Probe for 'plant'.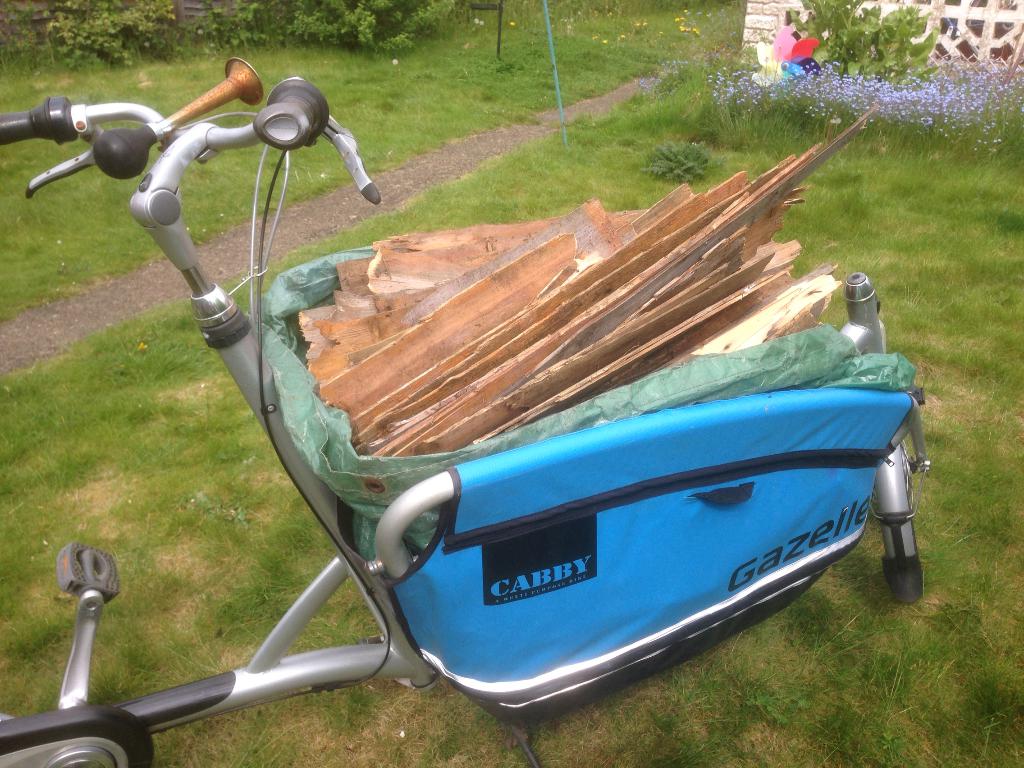
Probe result: (x1=0, y1=0, x2=206, y2=76).
